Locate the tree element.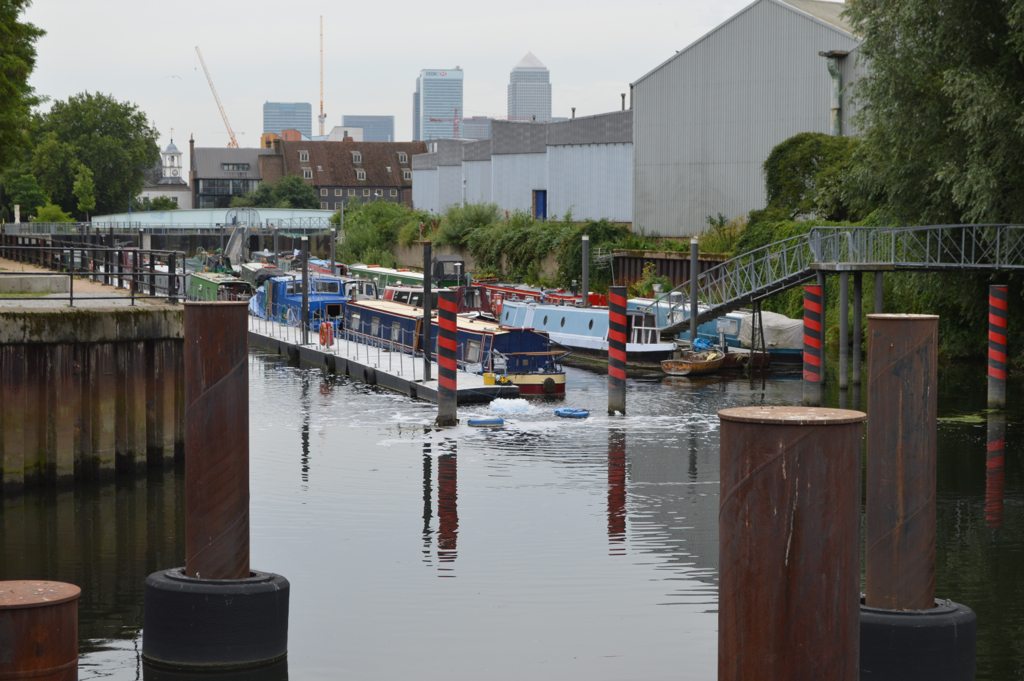
Element bbox: box(225, 177, 331, 214).
